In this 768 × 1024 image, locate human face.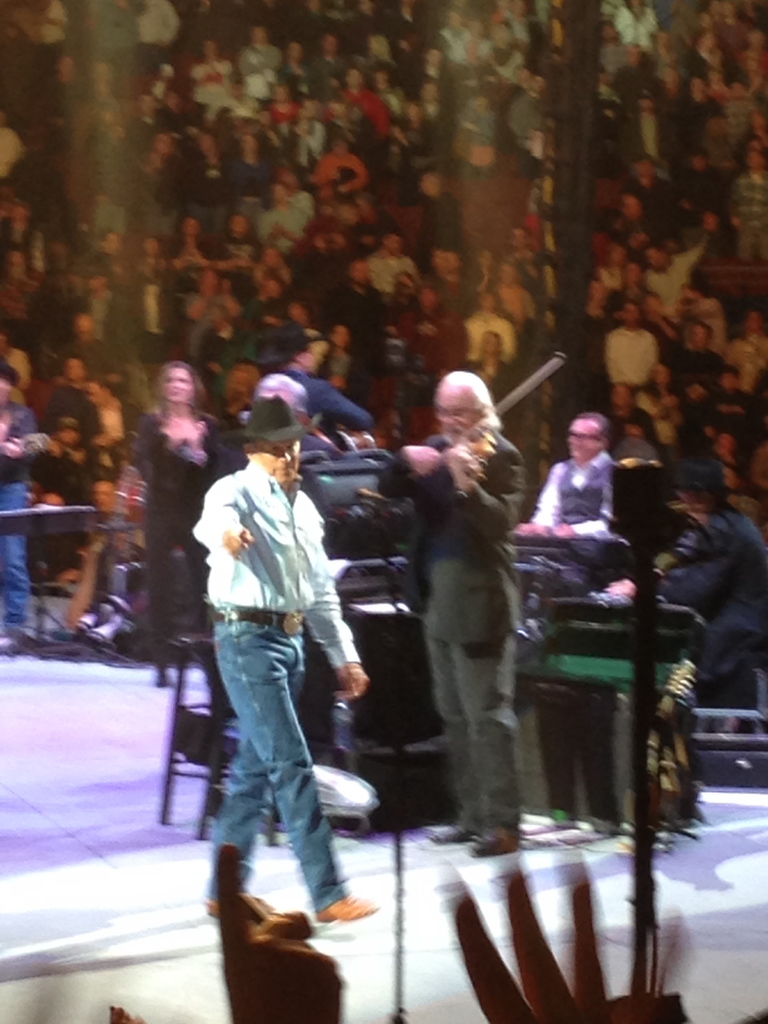
Bounding box: bbox(256, 438, 300, 486).
